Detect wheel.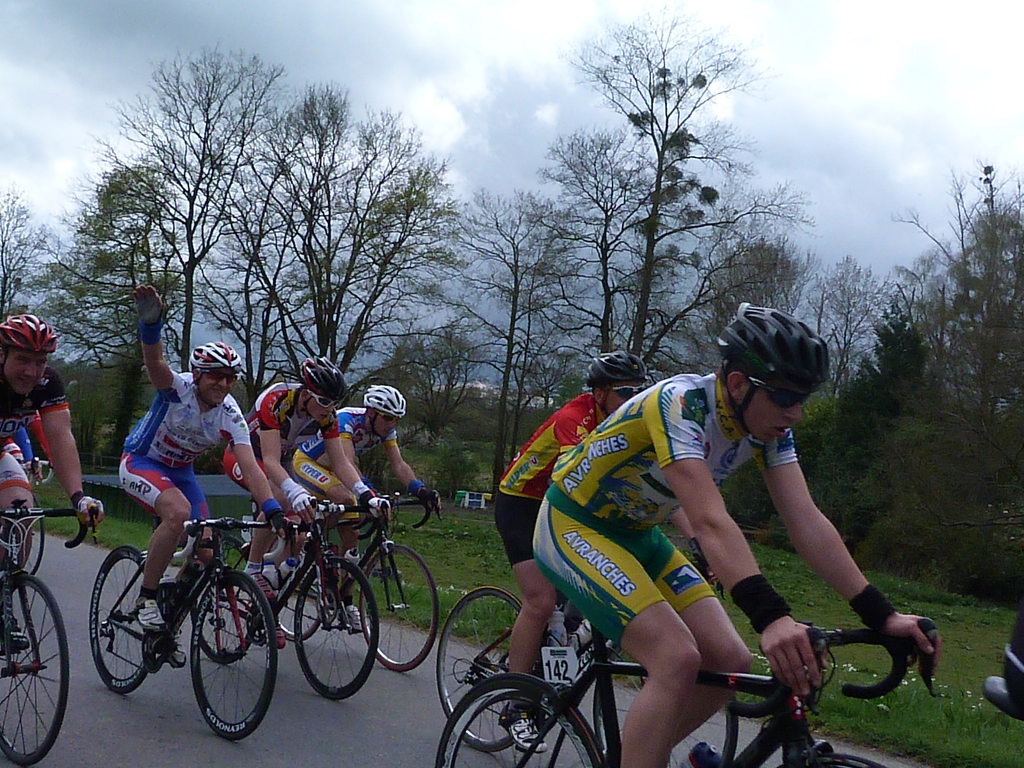
Detected at <box>176,582,248,744</box>.
